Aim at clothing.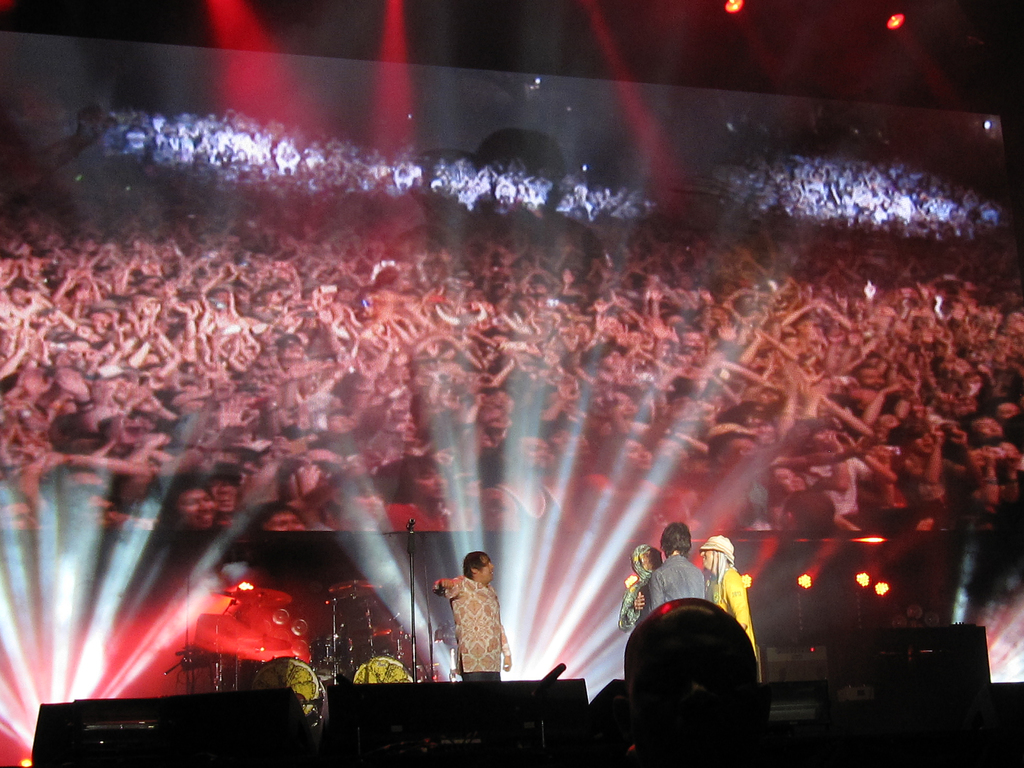
Aimed at left=650, top=554, right=711, bottom=612.
